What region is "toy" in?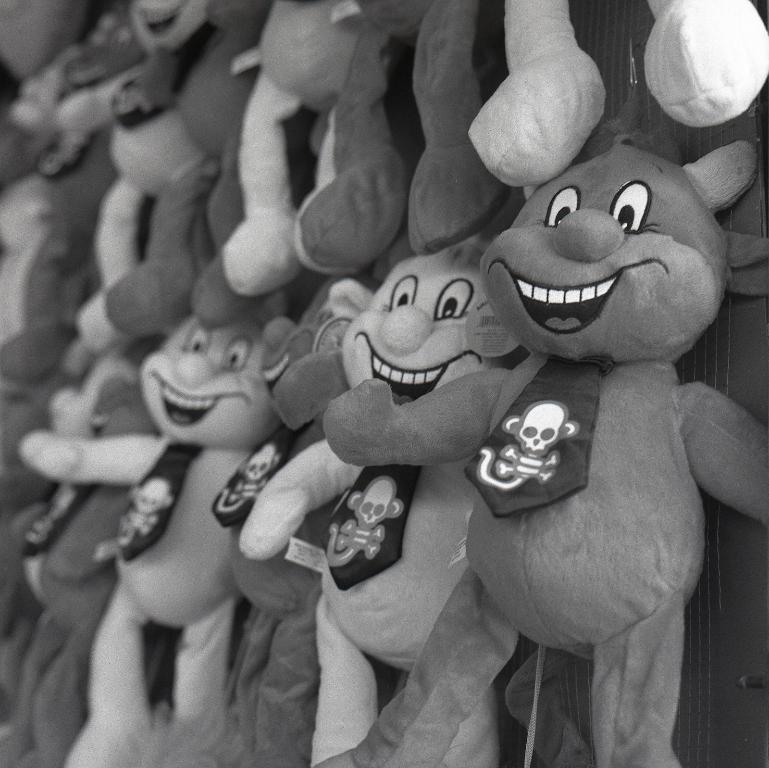
box=[314, 119, 768, 766].
